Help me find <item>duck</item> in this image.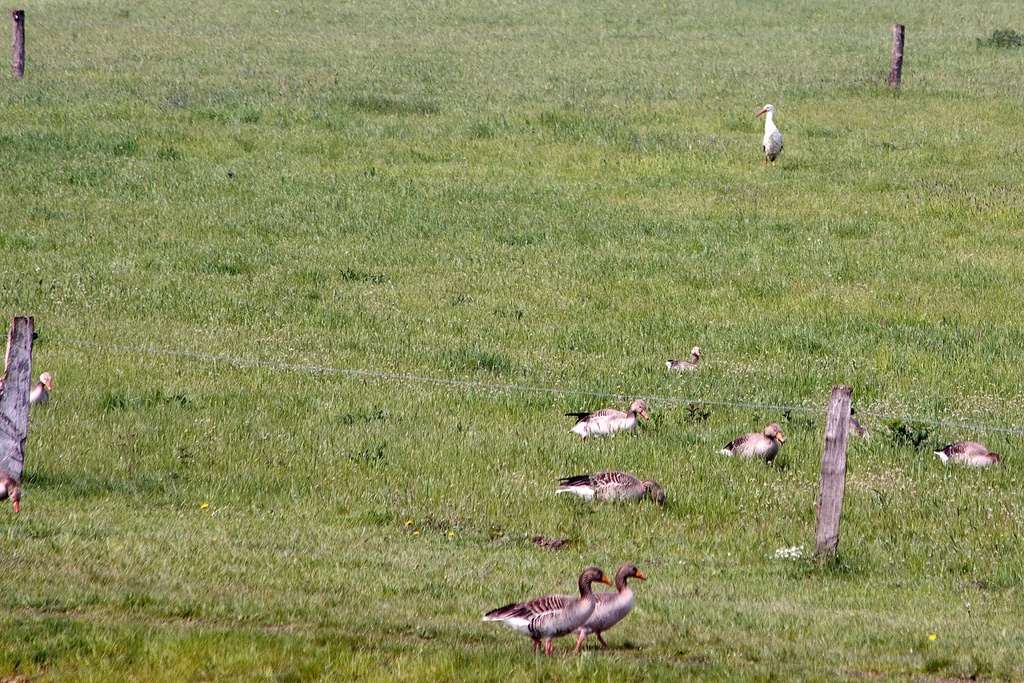
Found it: 936:436:1011:479.
